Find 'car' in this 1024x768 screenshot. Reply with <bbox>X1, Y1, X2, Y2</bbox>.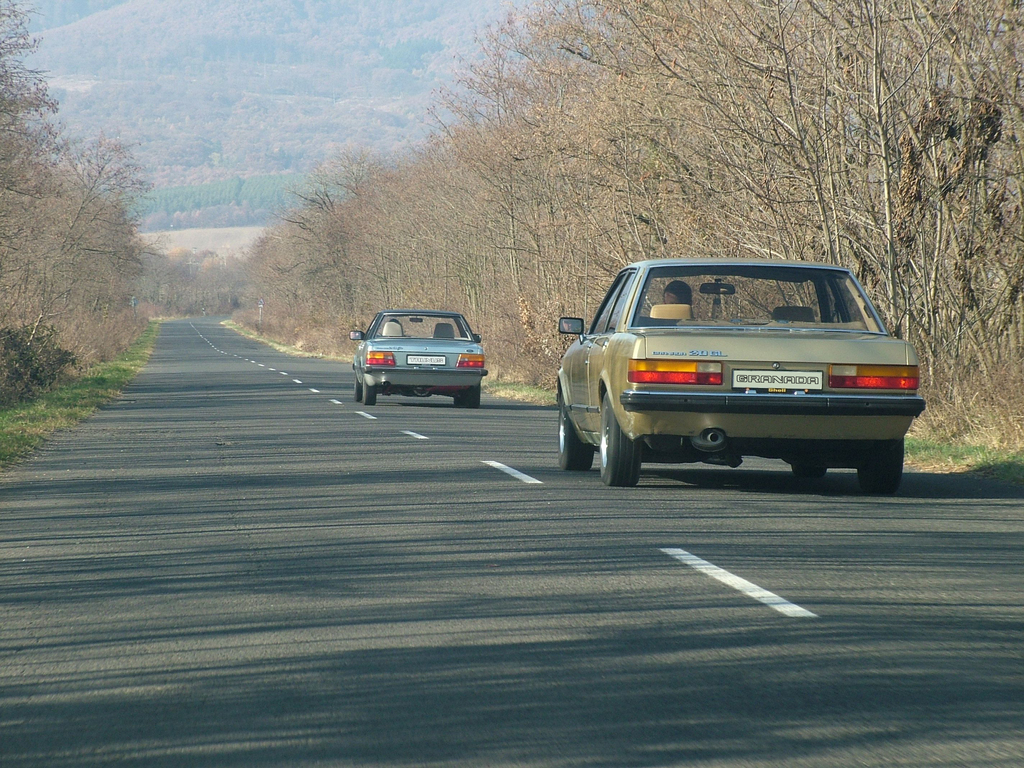
<bbox>544, 259, 916, 503</bbox>.
